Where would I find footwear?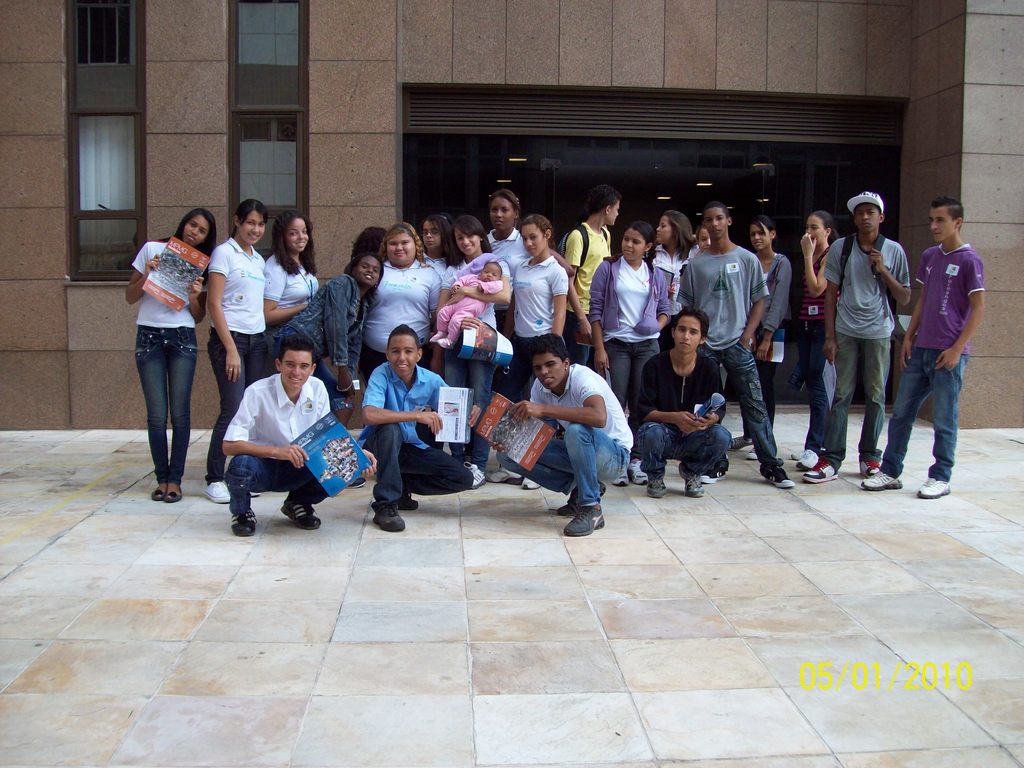
At (232,505,260,537).
